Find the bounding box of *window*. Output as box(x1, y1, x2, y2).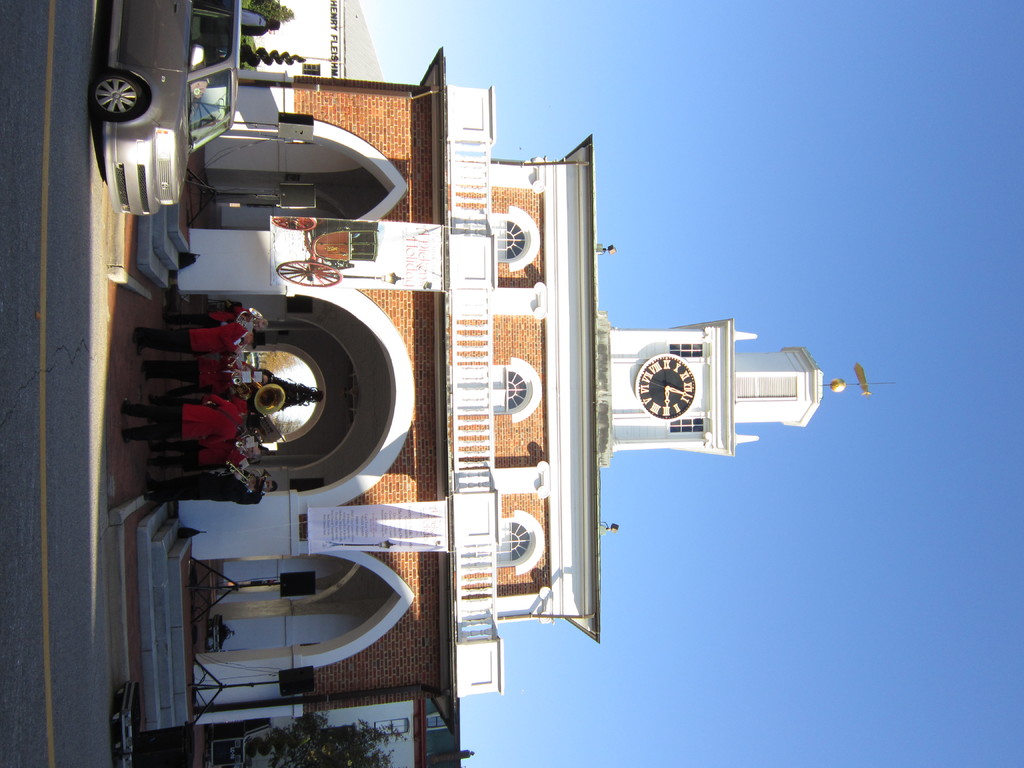
box(302, 61, 319, 74).
